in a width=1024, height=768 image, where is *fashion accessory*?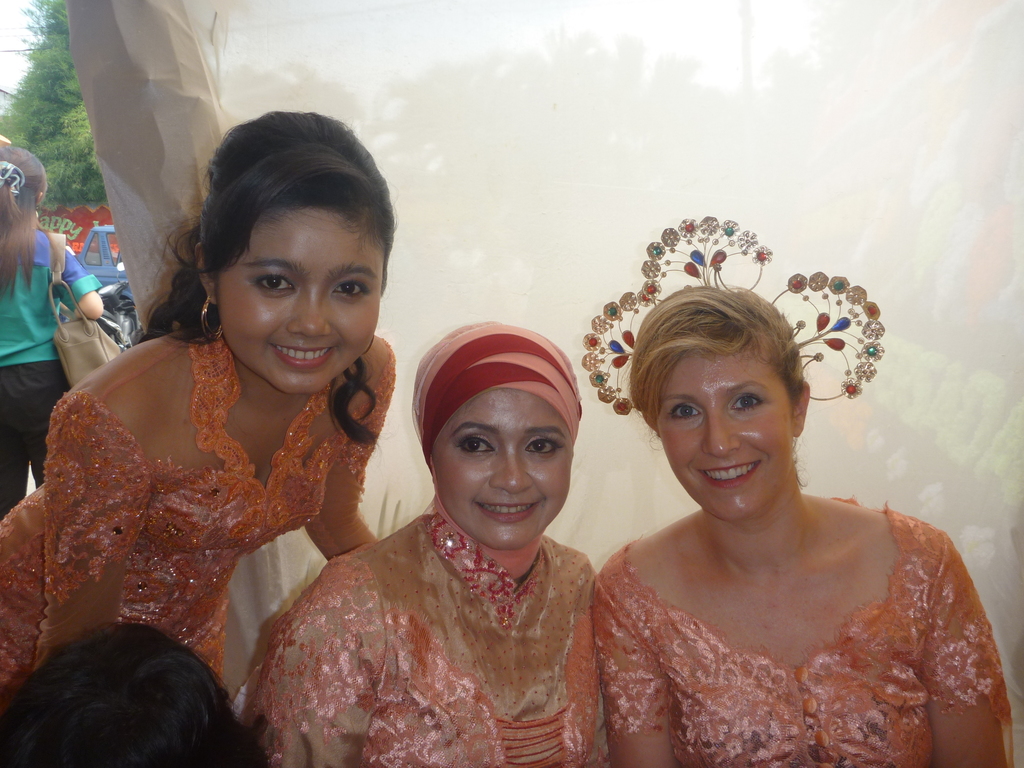
(580,218,884,416).
